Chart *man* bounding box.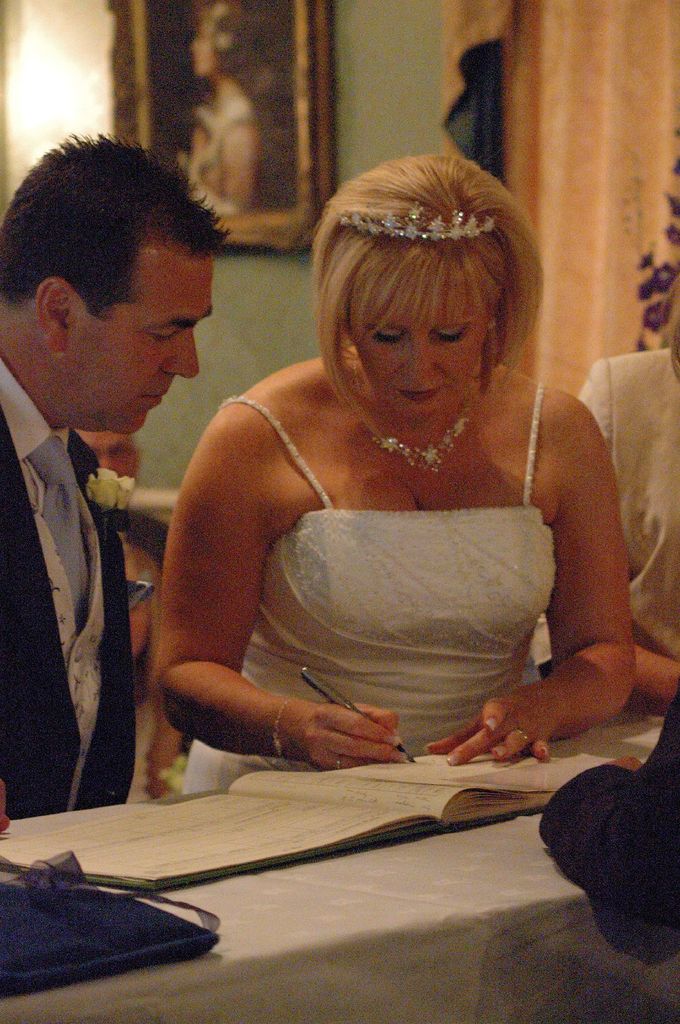
Charted: rect(0, 138, 227, 806).
